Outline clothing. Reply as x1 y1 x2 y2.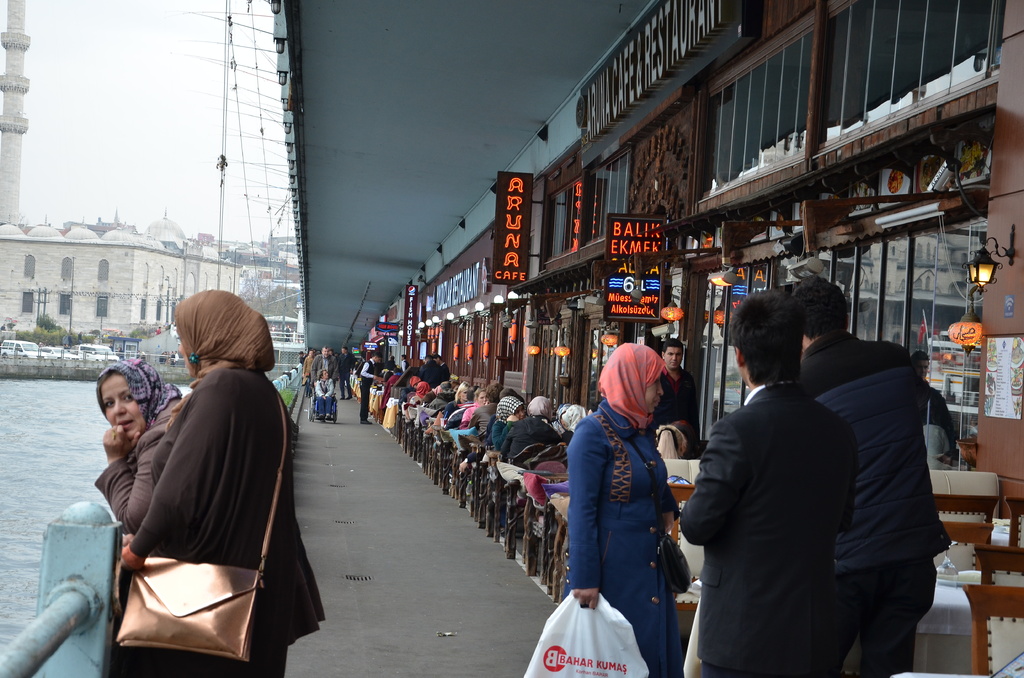
137 360 335 675.
